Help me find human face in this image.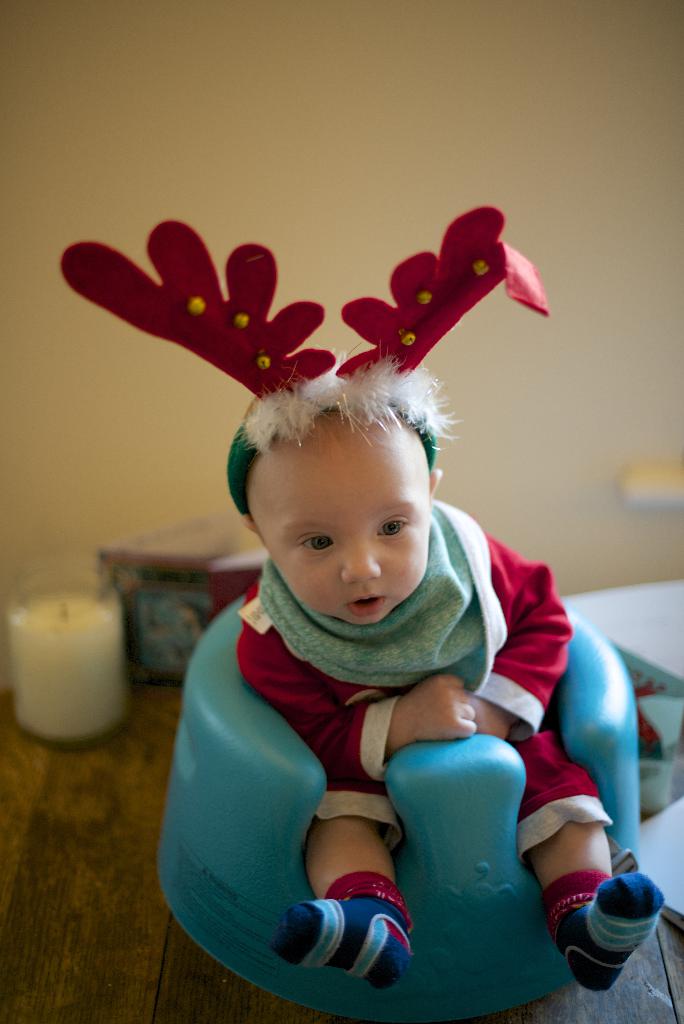
Found it: BBox(248, 429, 428, 619).
